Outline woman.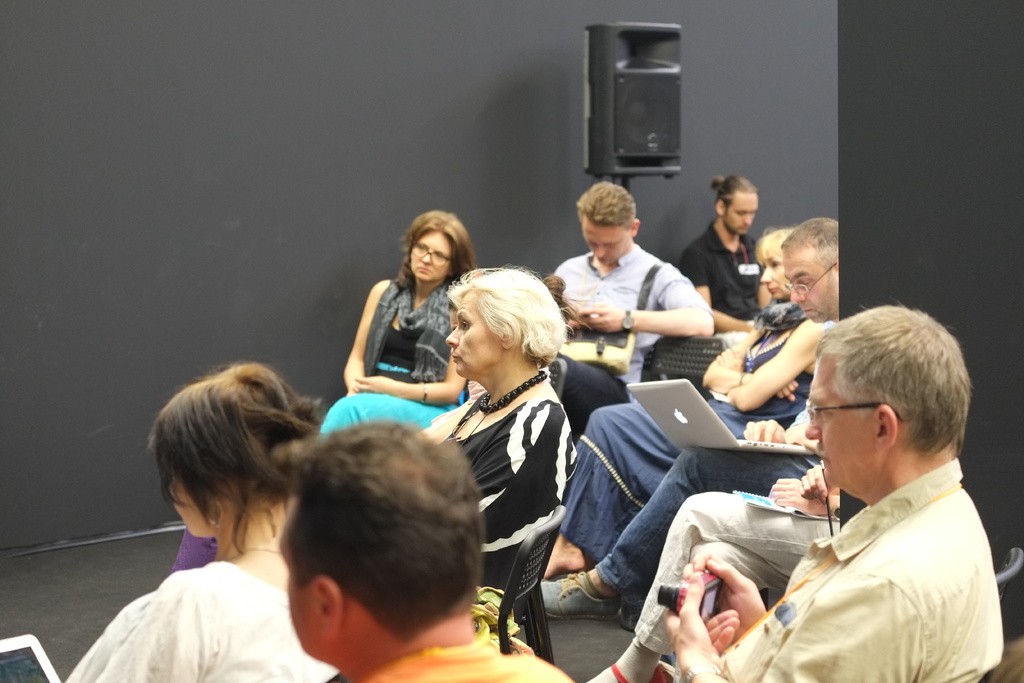
Outline: (534,226,835,583).
